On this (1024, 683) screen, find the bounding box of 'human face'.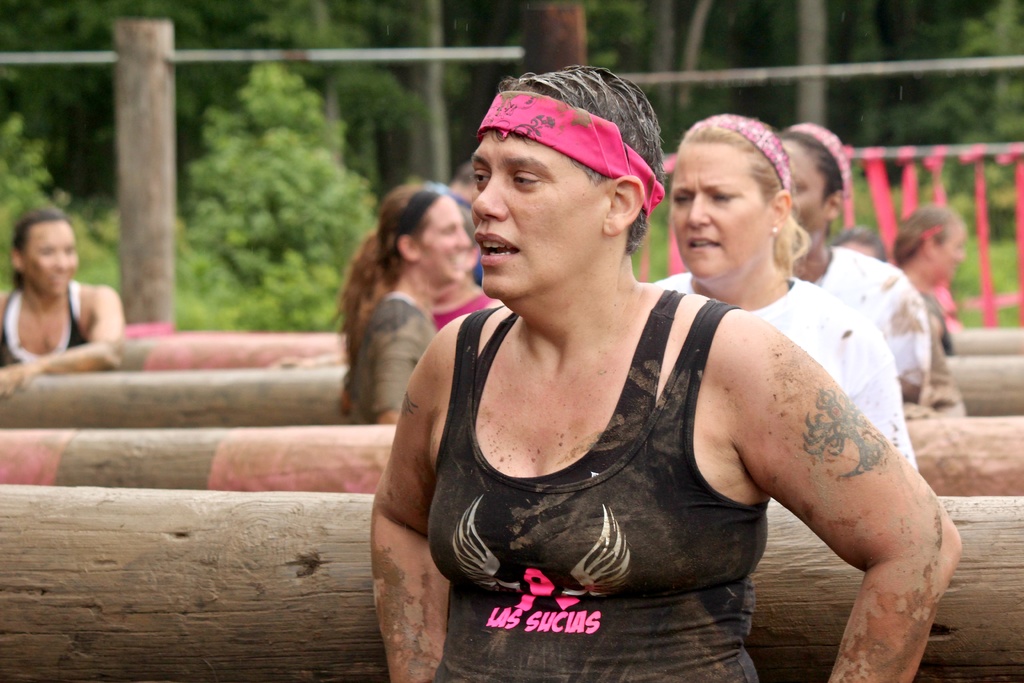
Bounding box: select_region(471, 128, 609, 302).
